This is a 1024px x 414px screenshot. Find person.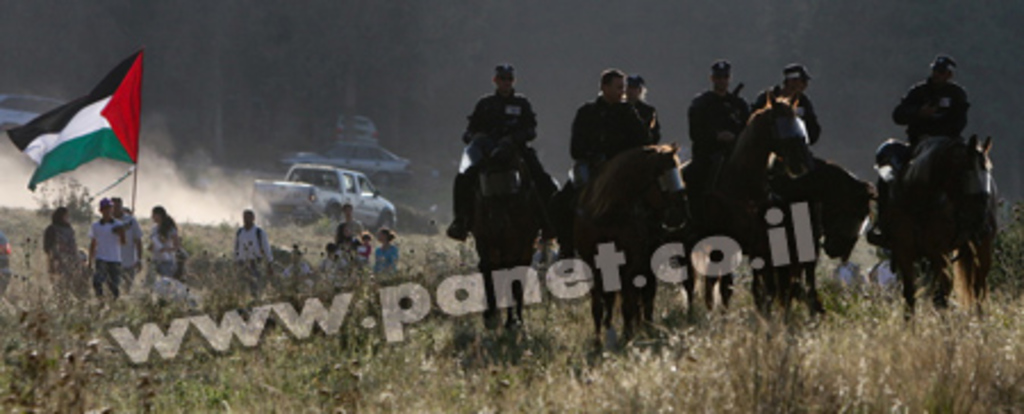
Bounding box: {"left": 444, "top": 57, "right": 558, "bottom": 241}.
